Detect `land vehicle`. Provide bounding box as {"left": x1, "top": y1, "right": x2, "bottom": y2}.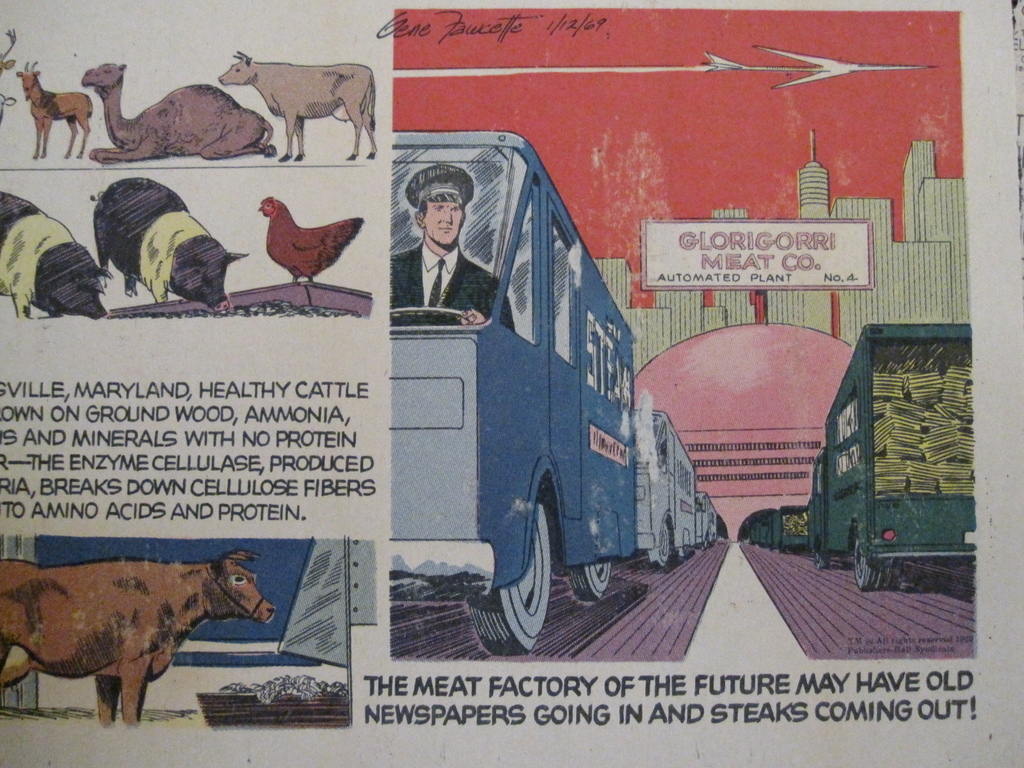
{"left": 703, "top": 499, "right": 717, "bottom": 545}.
